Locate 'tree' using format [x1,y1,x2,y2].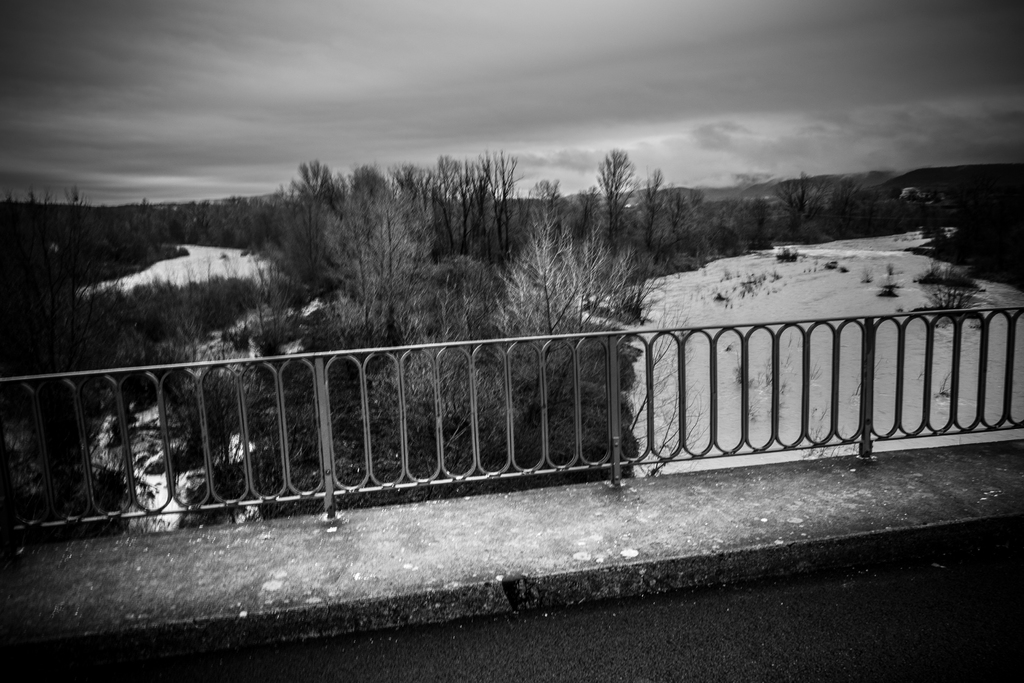
[363,340,643,495].
